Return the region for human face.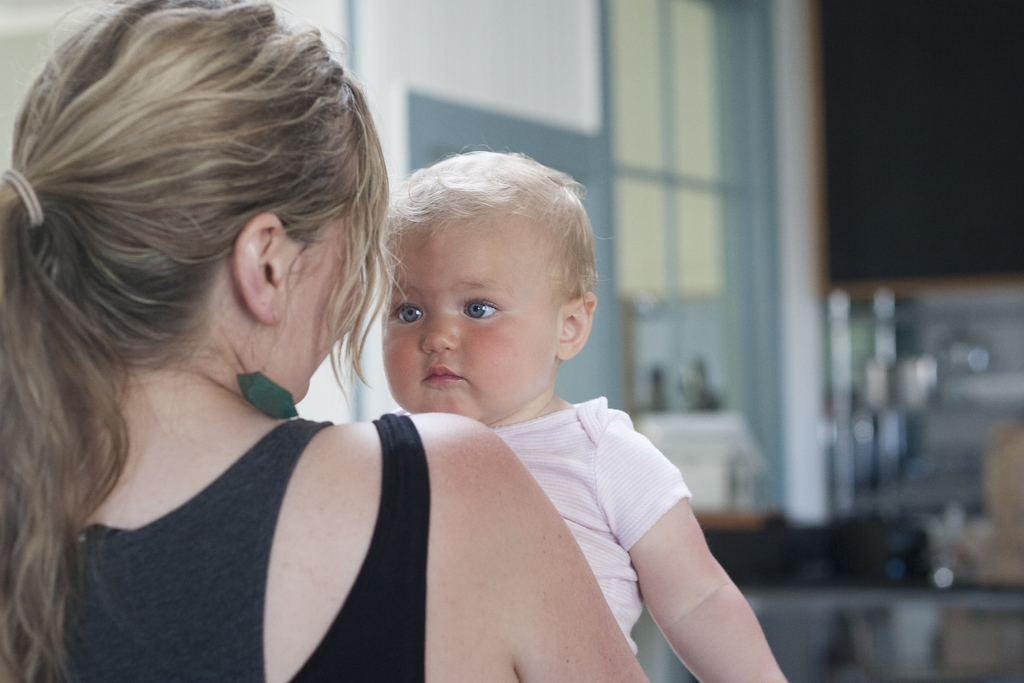
select_region(279, 227, 370, 399).
